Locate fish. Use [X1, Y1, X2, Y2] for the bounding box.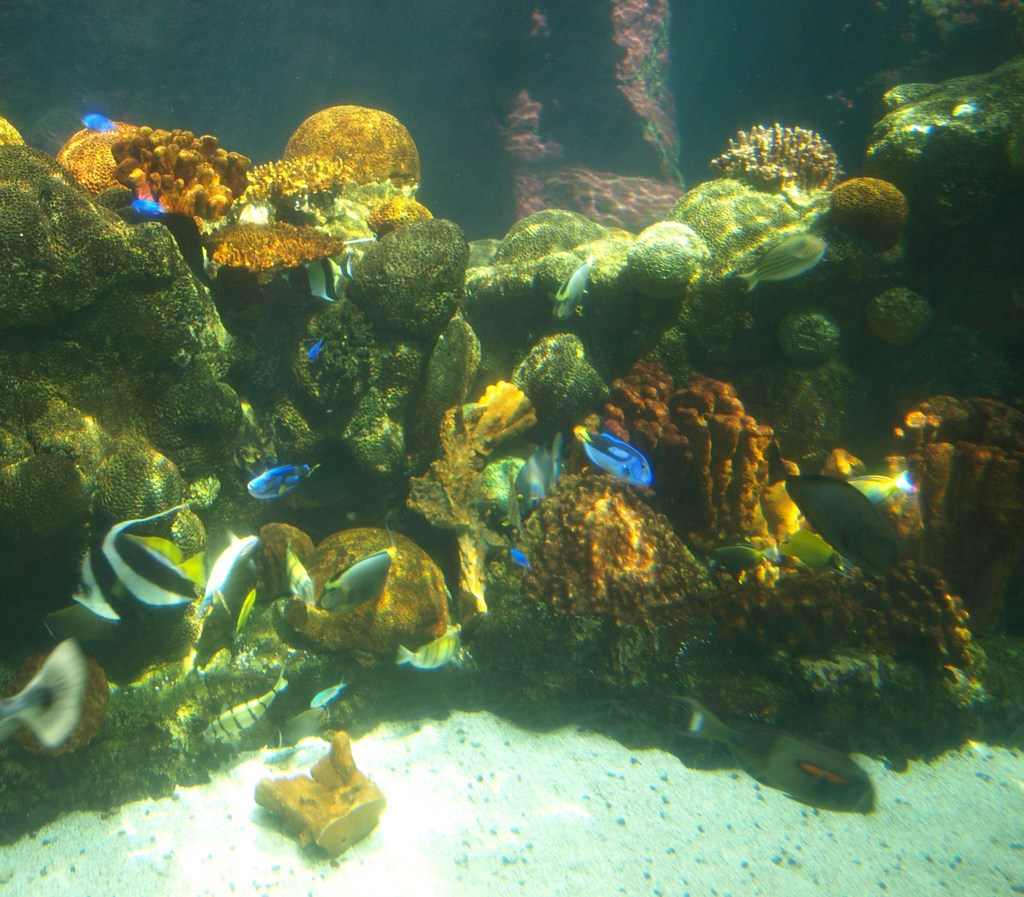
[553, 257, 596, 317].
